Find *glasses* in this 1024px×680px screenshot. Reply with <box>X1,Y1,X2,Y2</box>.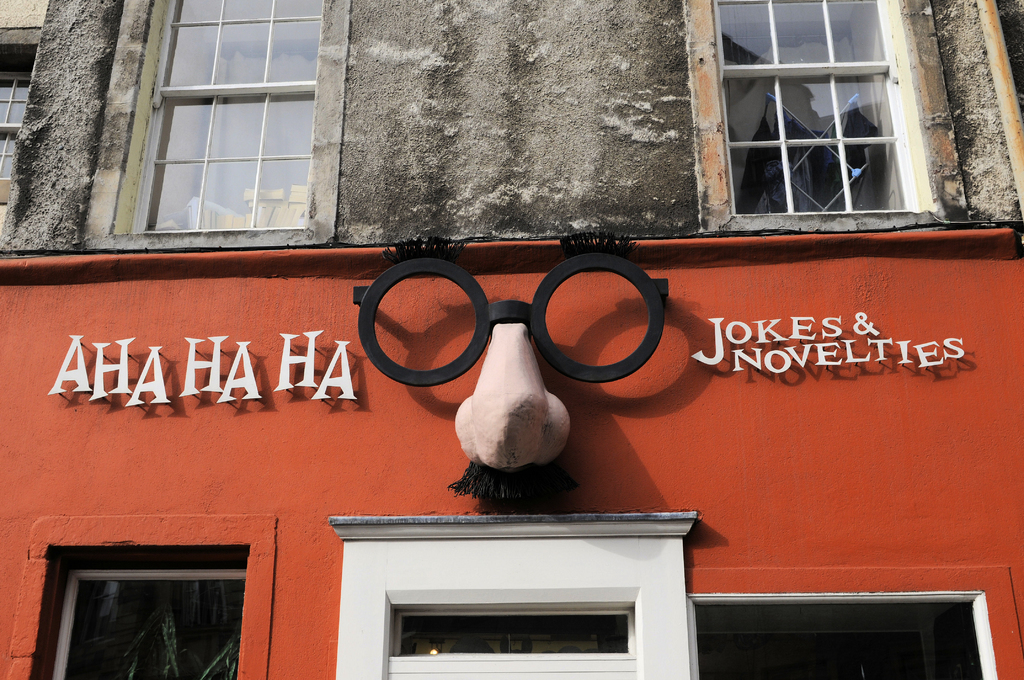
<box>348,237,680,389</box>.
